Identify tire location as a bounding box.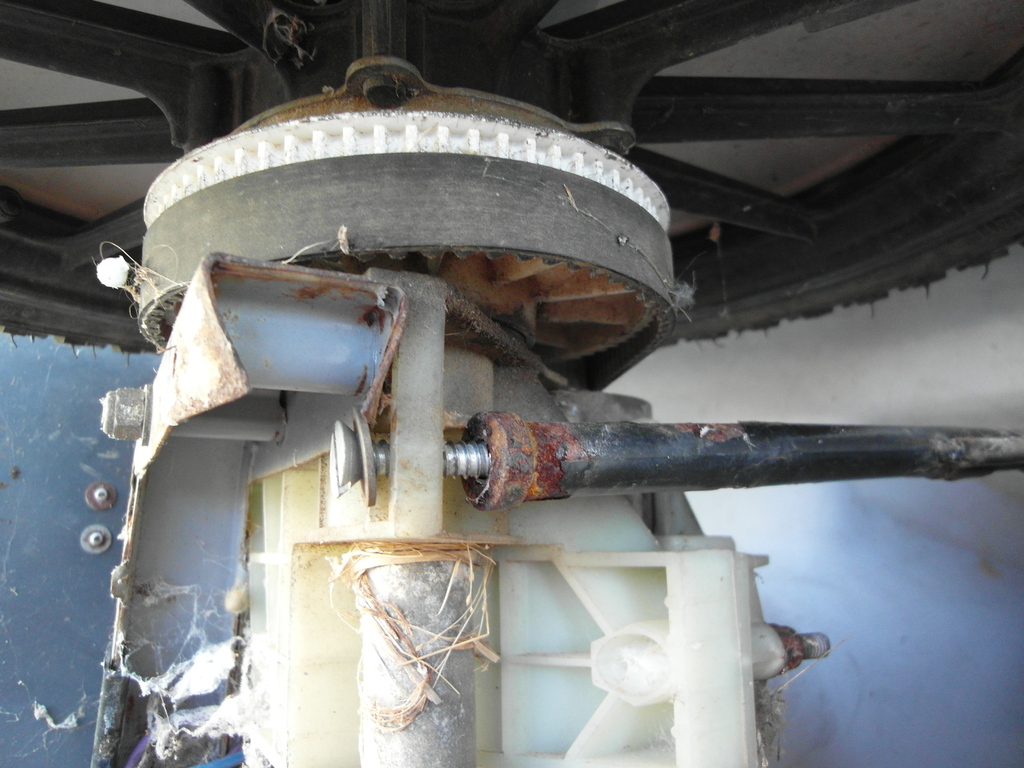
box=[0, 0, 1023, 360].
